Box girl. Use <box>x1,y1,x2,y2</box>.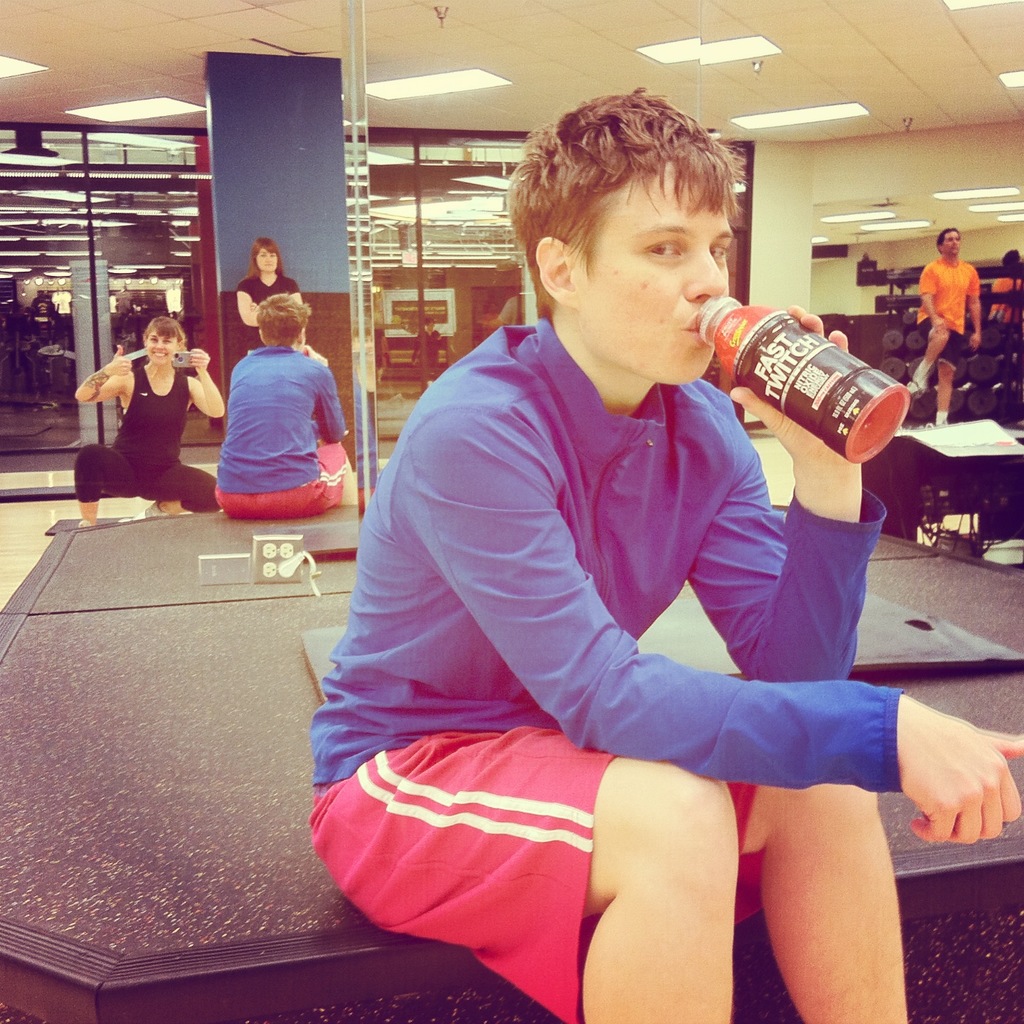
<box>232,237,302,347</box>.
